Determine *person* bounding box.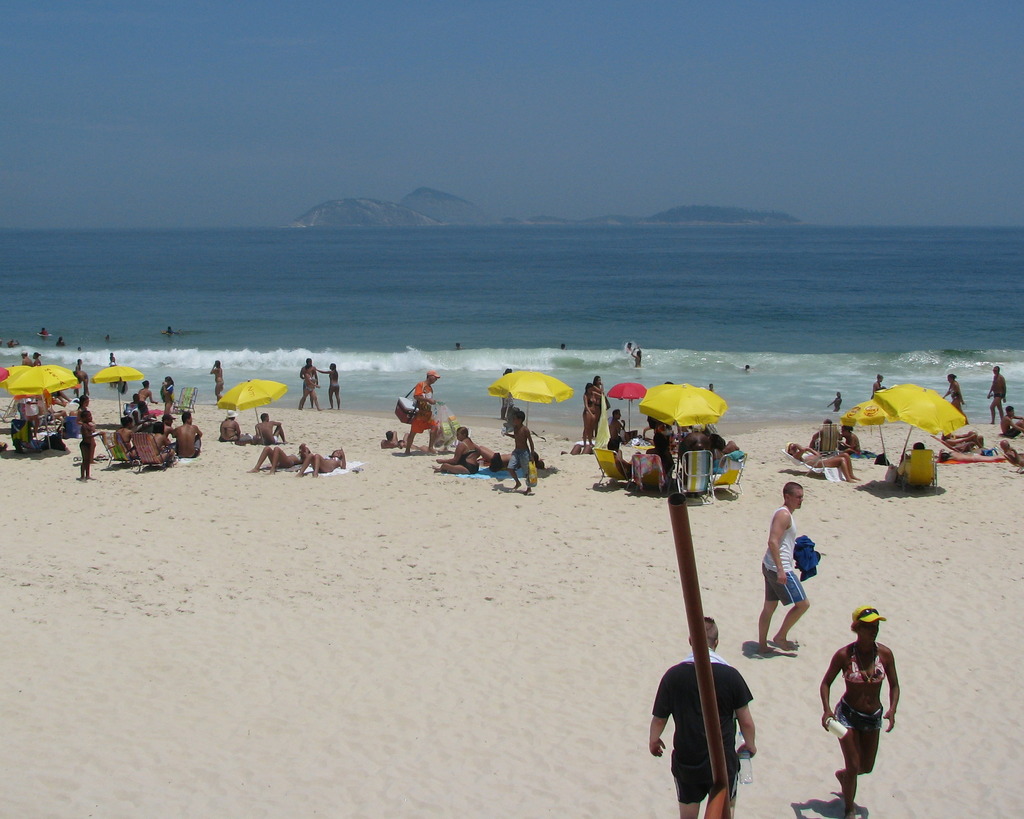
Determined: x1=136 y1=378 x2=156 y2=403.
